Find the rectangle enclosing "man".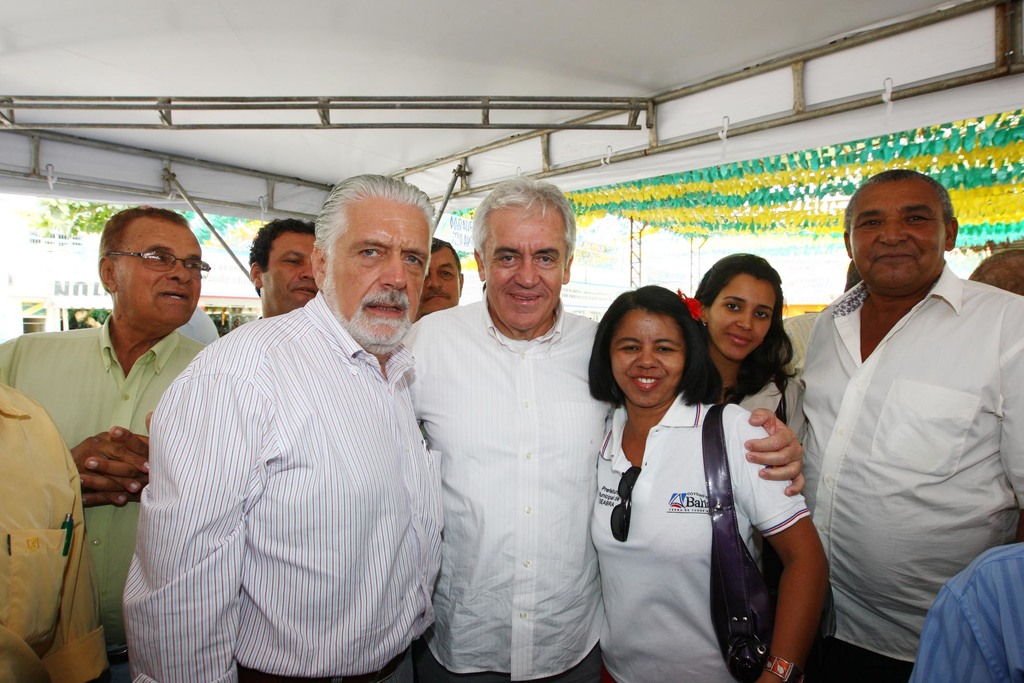
[399,170,806,682].
